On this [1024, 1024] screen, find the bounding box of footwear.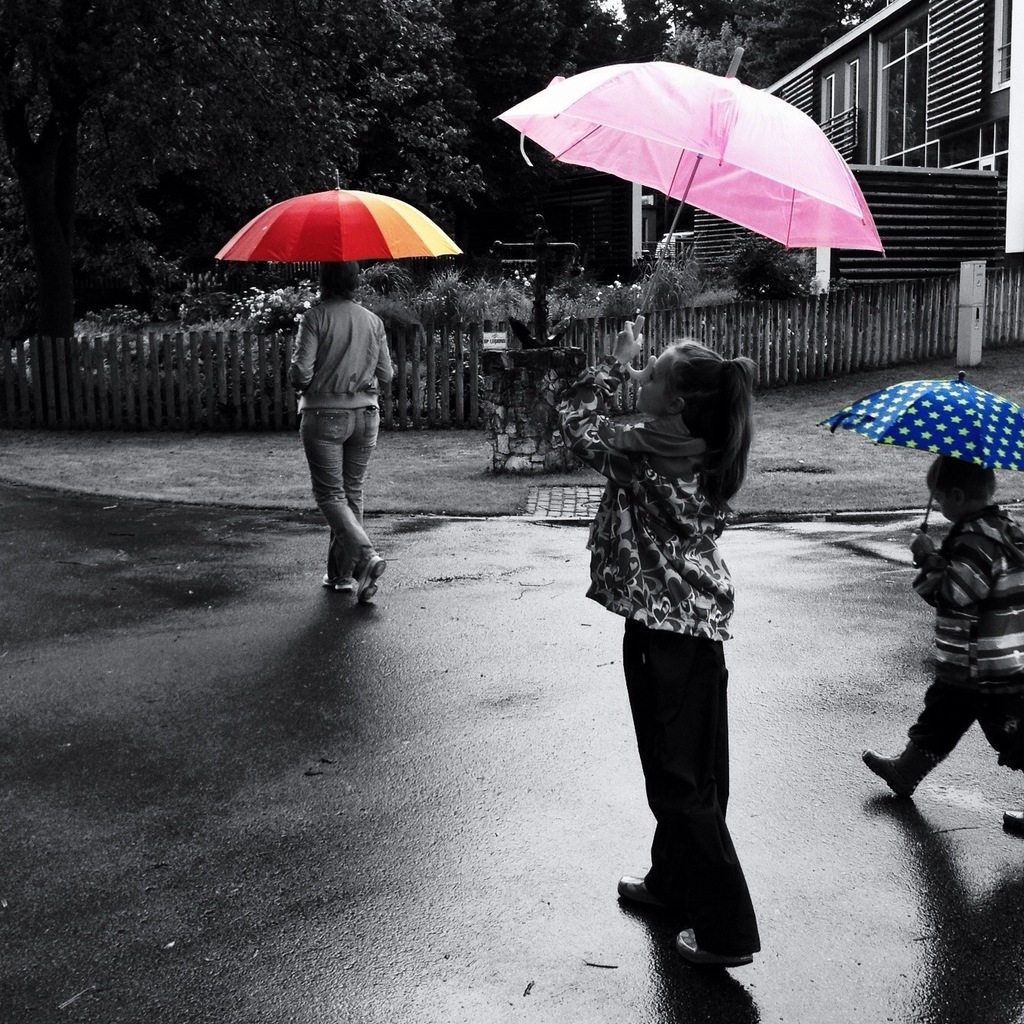
Bounding box: 1006, 809, 1023, 844.
